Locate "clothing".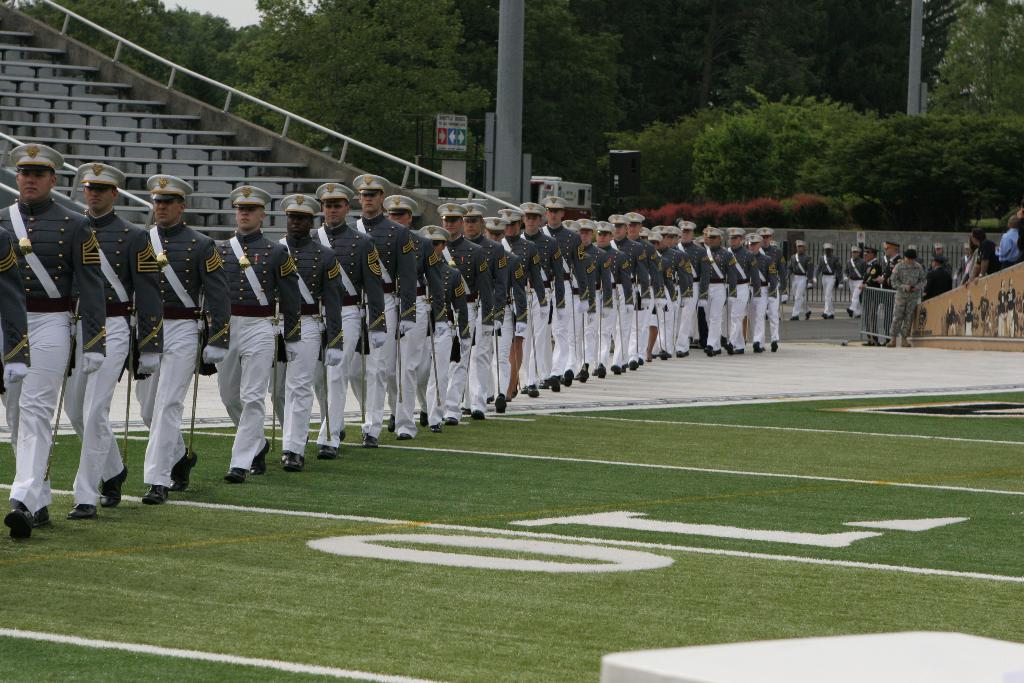
Bounding box: locate(790, 254, 808, 318).
